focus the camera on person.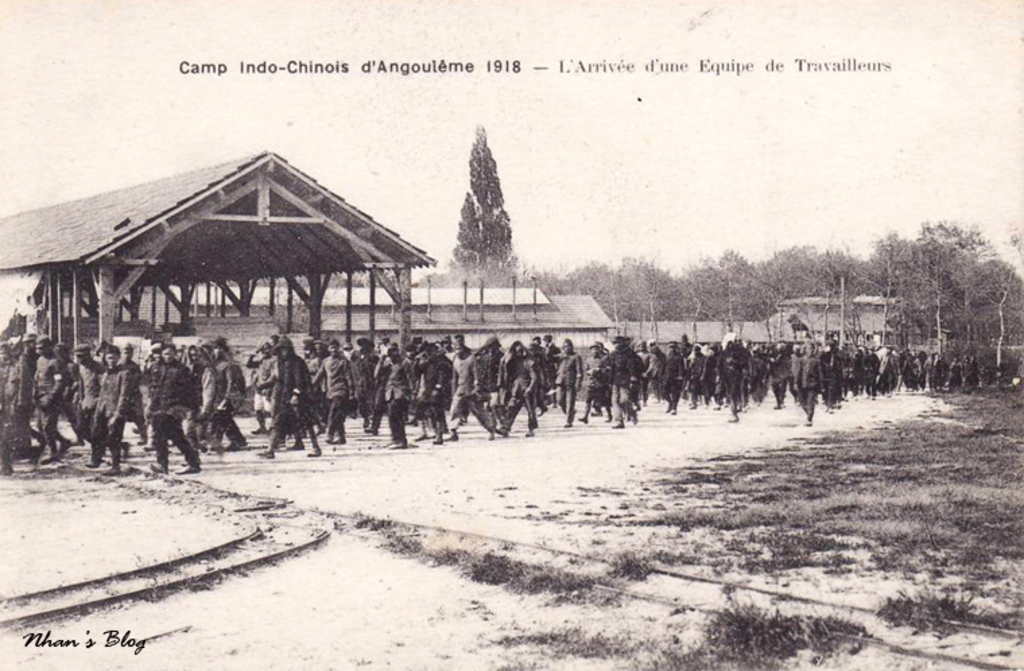
Focus region: bbox=[550, 330, 579, 422].
